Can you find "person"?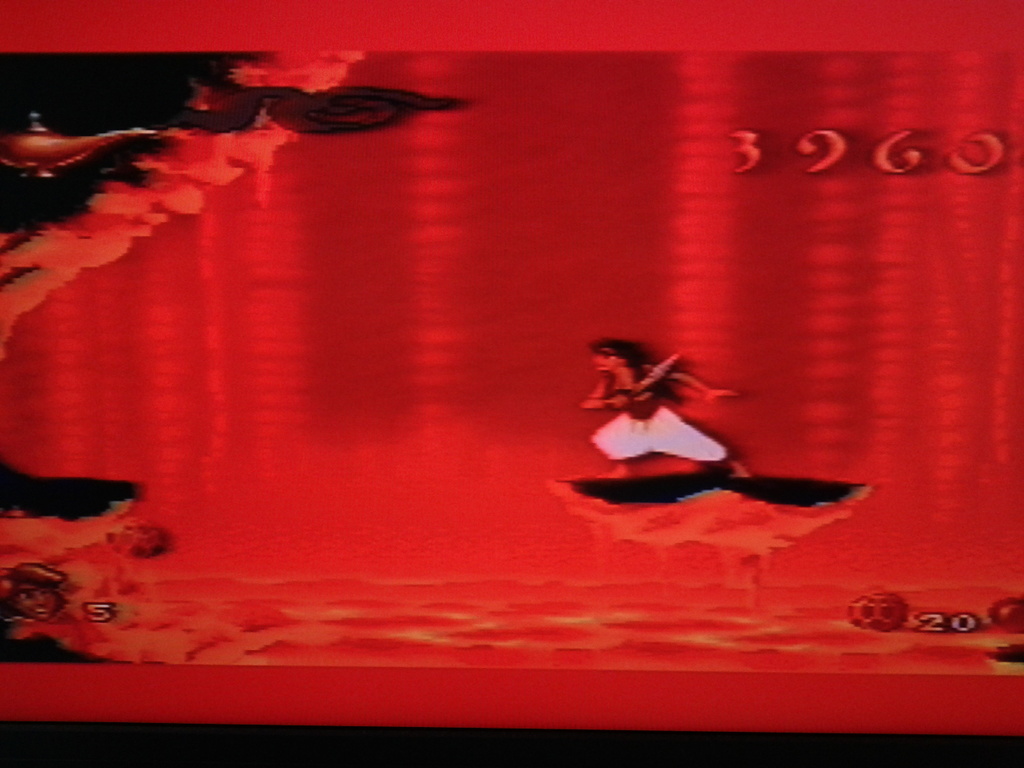
Yes, bounding box: select_region(573, 324, 761, 494).
